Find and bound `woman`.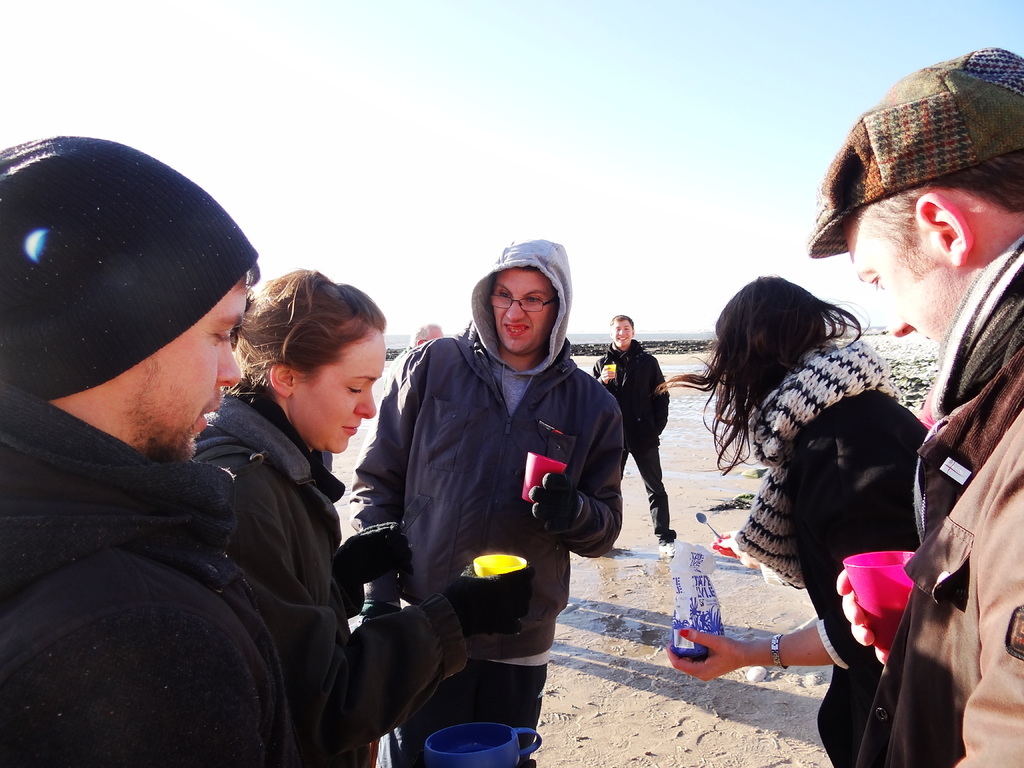
Bound: box(658, 271, 931, 767).
